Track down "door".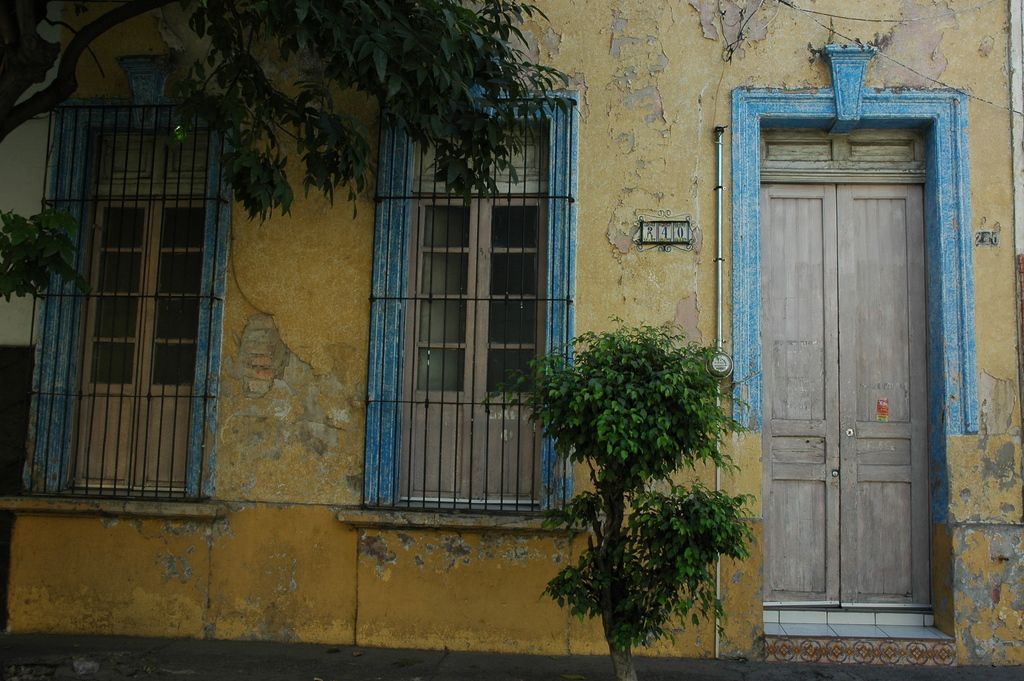
Tracked to x1=750 y1=109 x2=942 y2=645.
